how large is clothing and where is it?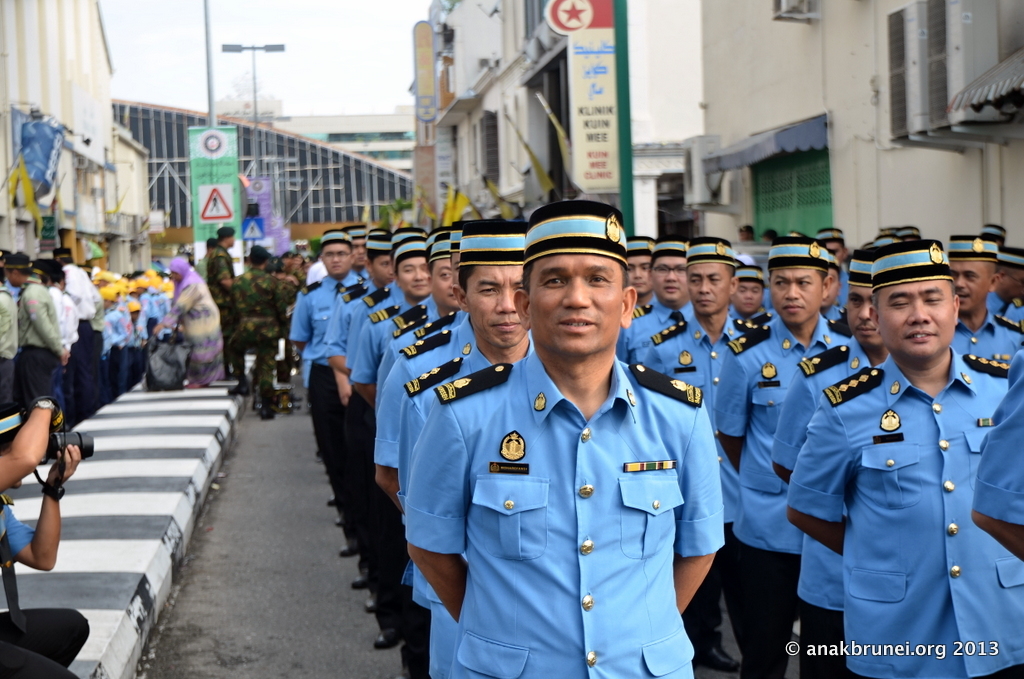
Bounding box: x1=761, y1=285, x2=773, y2=310.
